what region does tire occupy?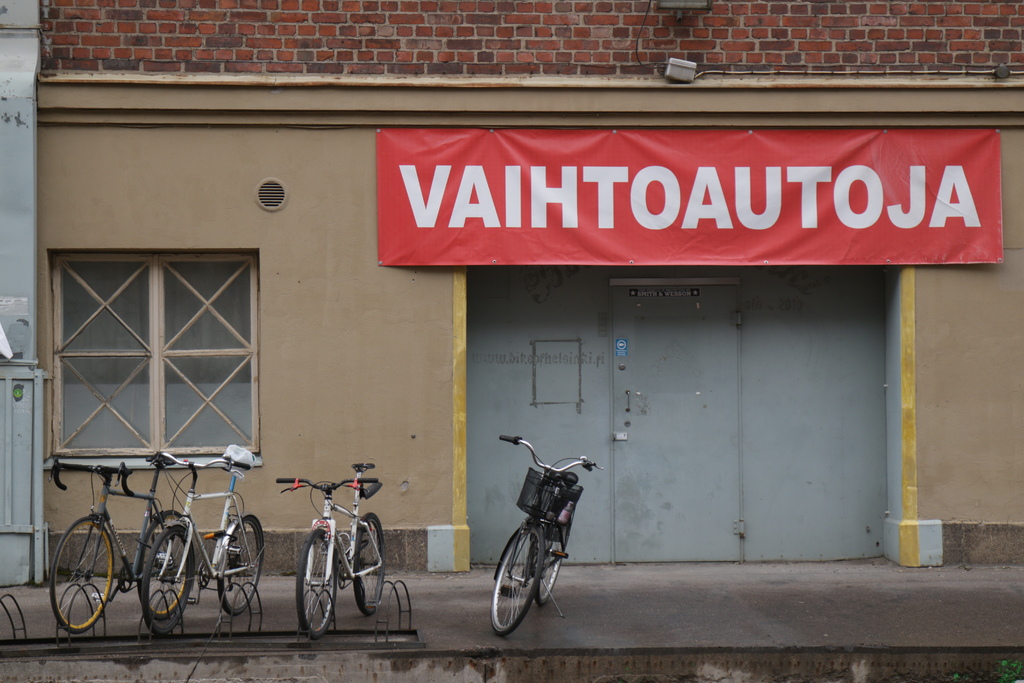
bbox(489, 523, 545, 630).
